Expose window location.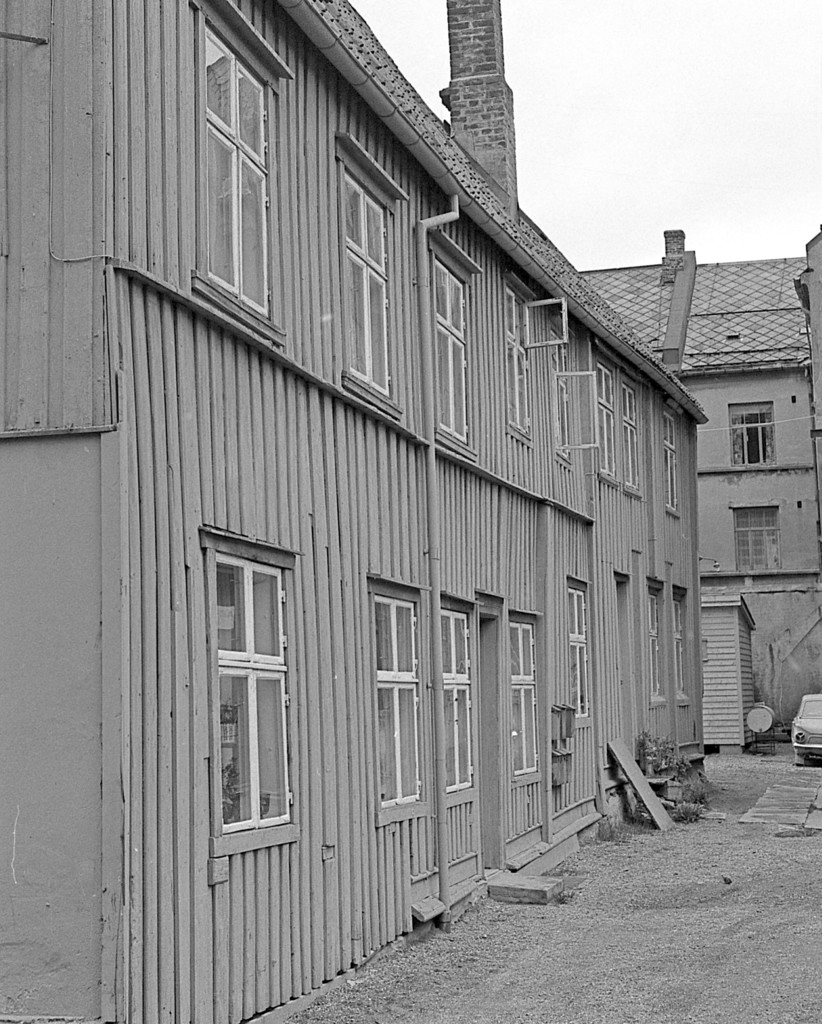
Exposed at BBox(441, 602, 481, 798).
